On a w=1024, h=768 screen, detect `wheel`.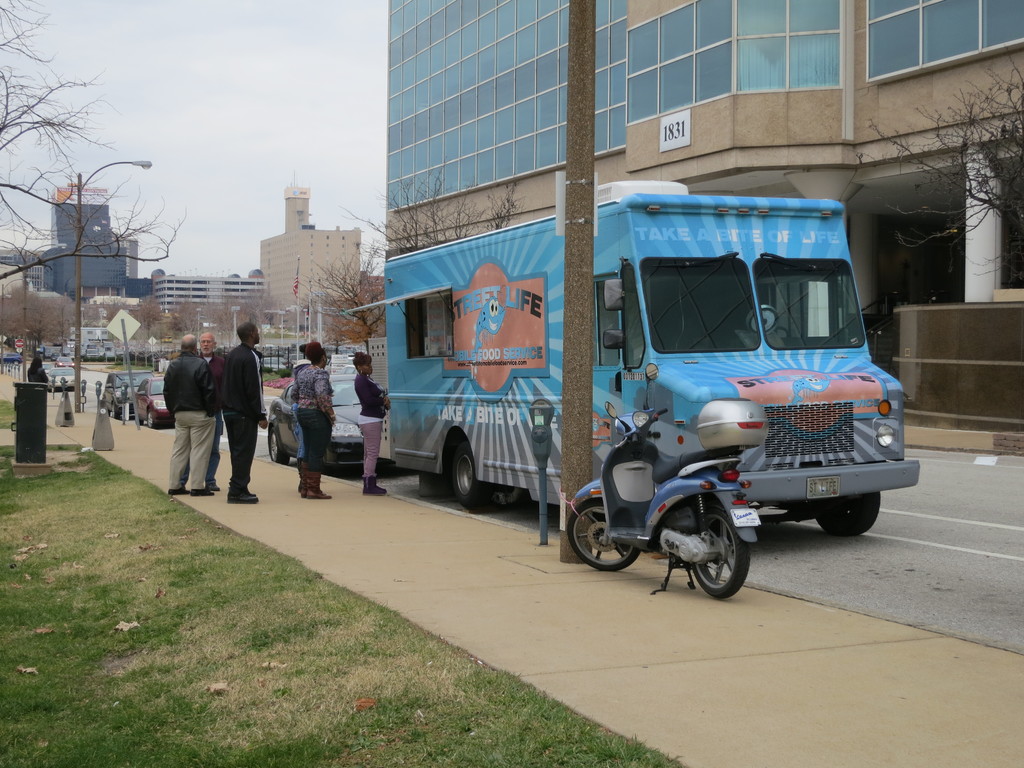
<box>563,479,637,572</box>.
